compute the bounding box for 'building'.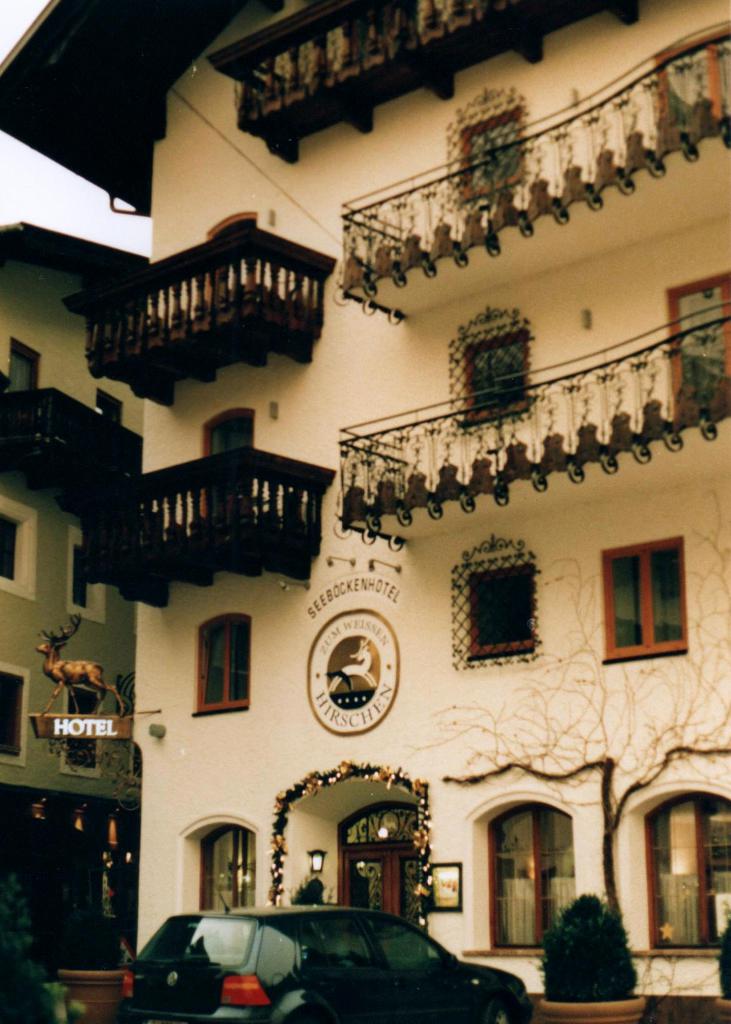
[left=0, top=0, right=730, bottom=1023].
